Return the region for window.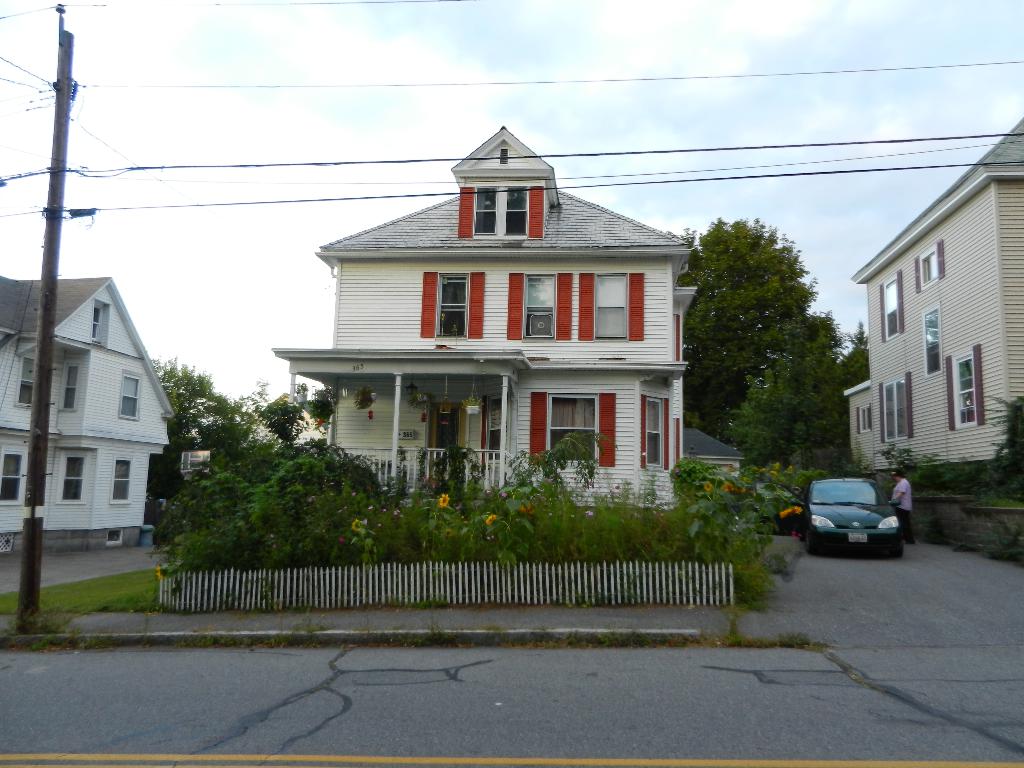
922,306,941,373.
